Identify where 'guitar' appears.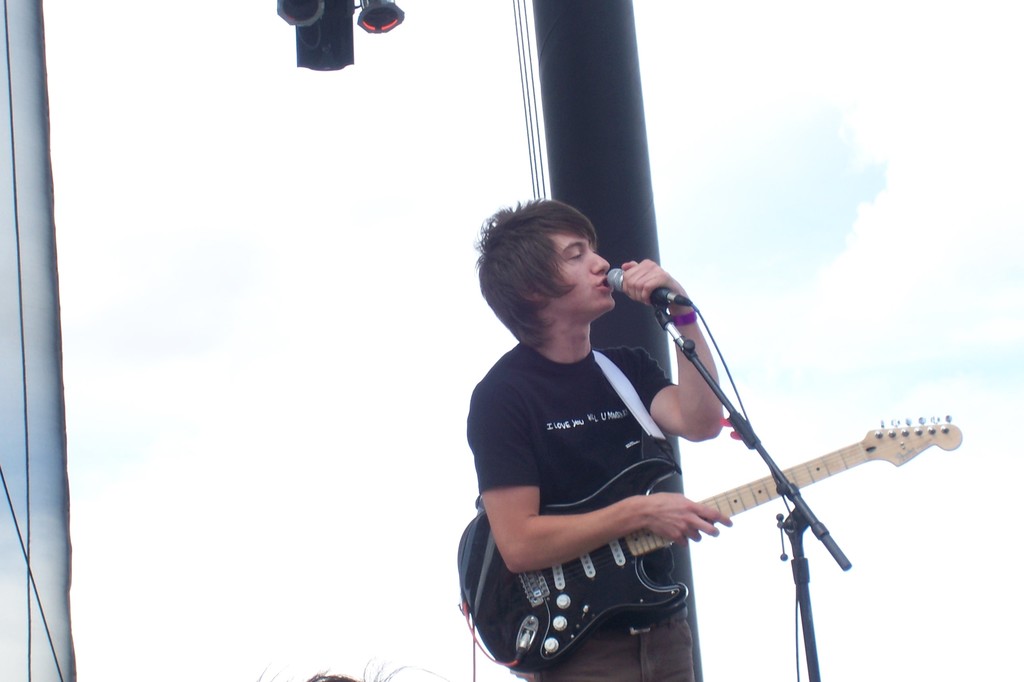
Appears at 458,412,964,676.
